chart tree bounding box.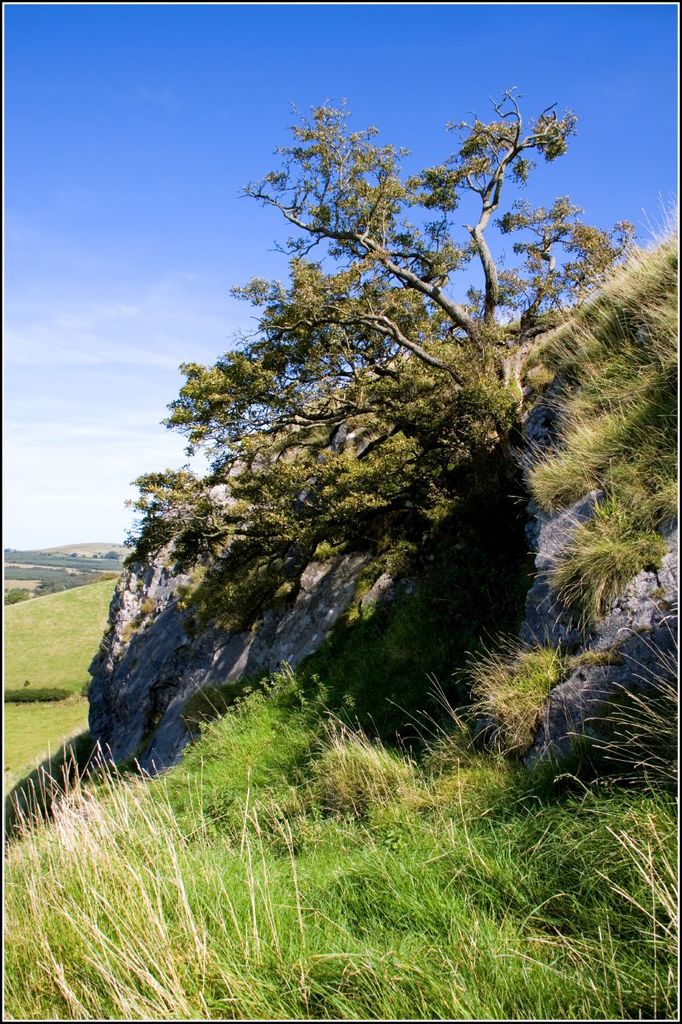
Charted: 120,91,593,711.
